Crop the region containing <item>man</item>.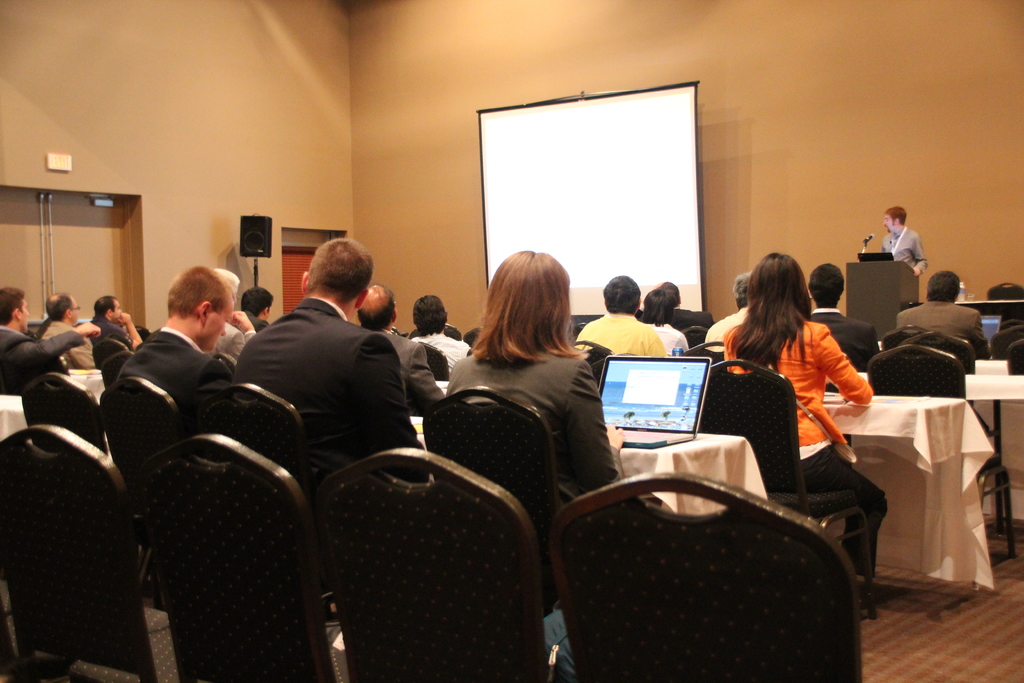
Crop region: (412, 288, 466, 368).
